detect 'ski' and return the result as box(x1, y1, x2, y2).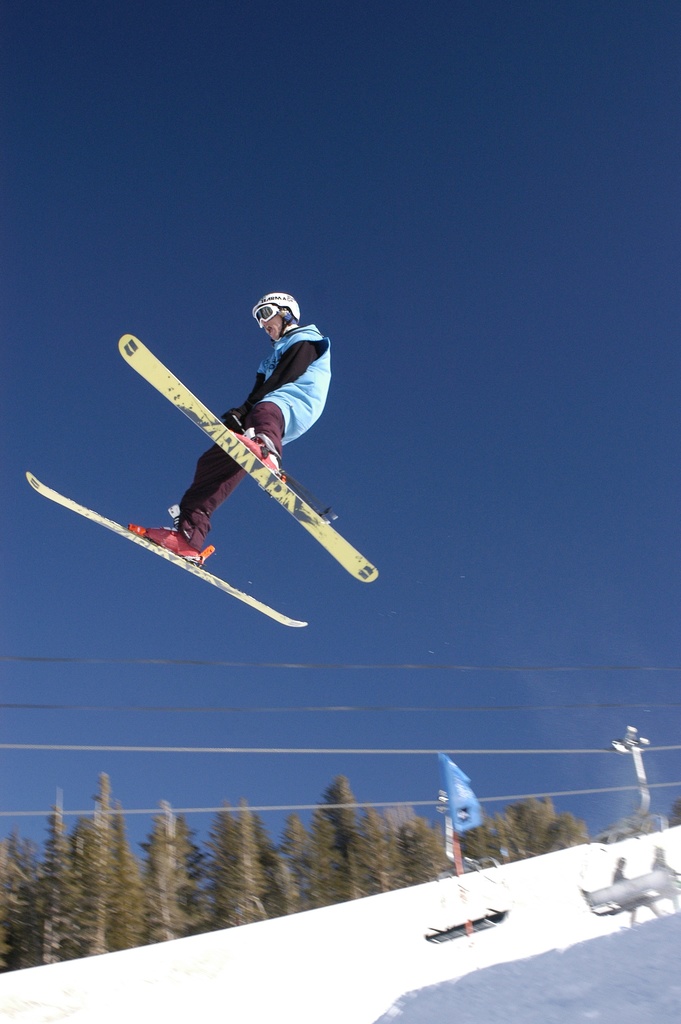
box(23, 462, 308, 644).
